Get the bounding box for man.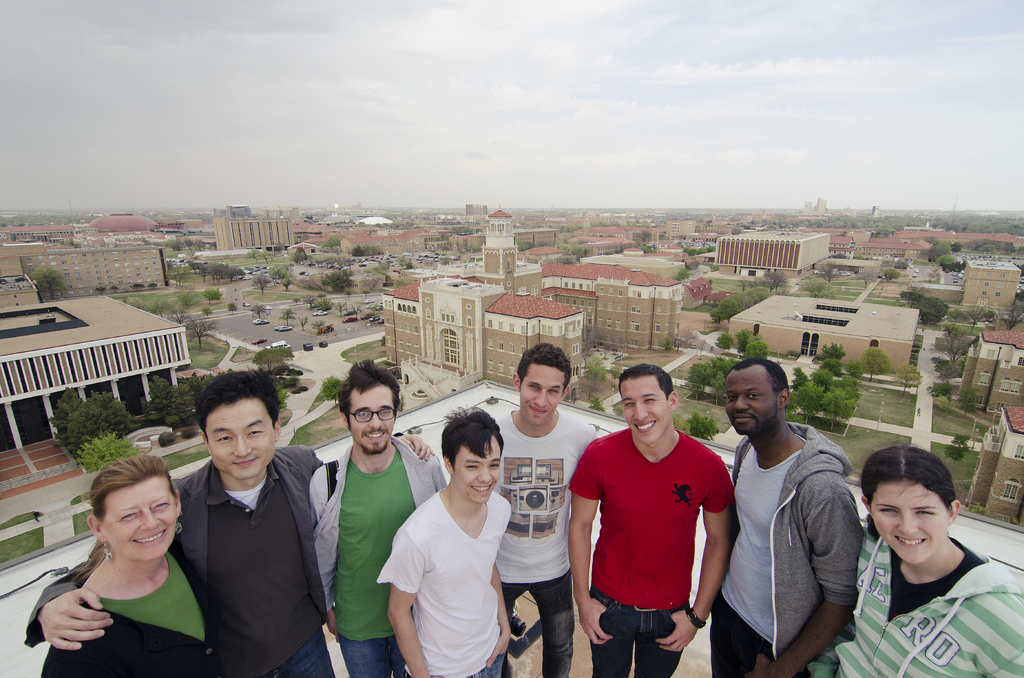
(left=369, top=401, right=517, bottom=677).
